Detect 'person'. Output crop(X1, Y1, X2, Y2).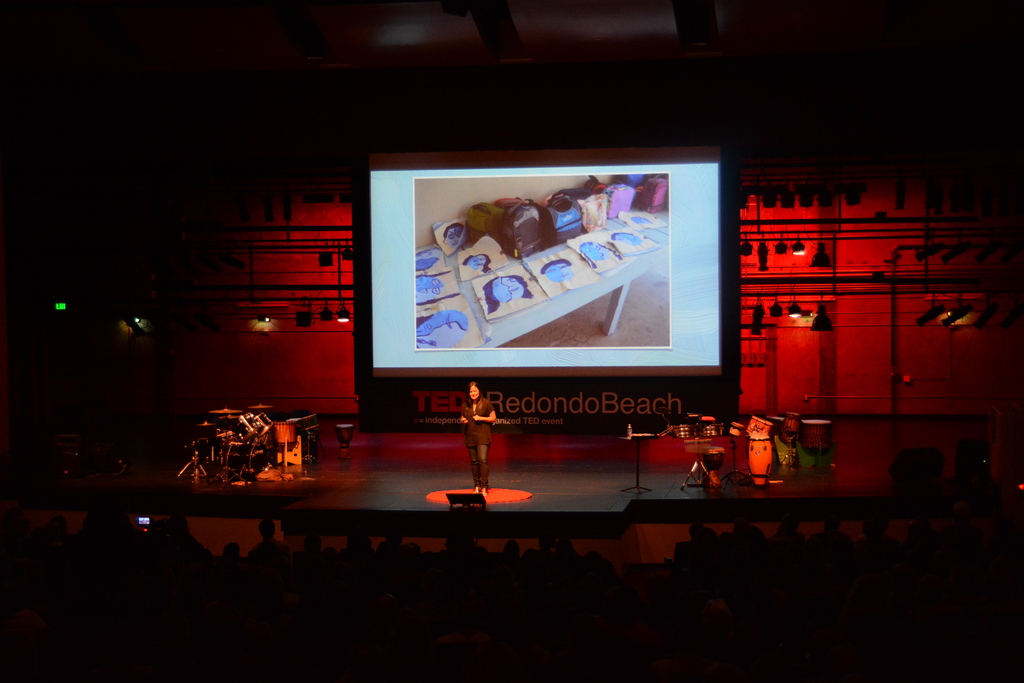
crop(457, 378, 499, 500).
